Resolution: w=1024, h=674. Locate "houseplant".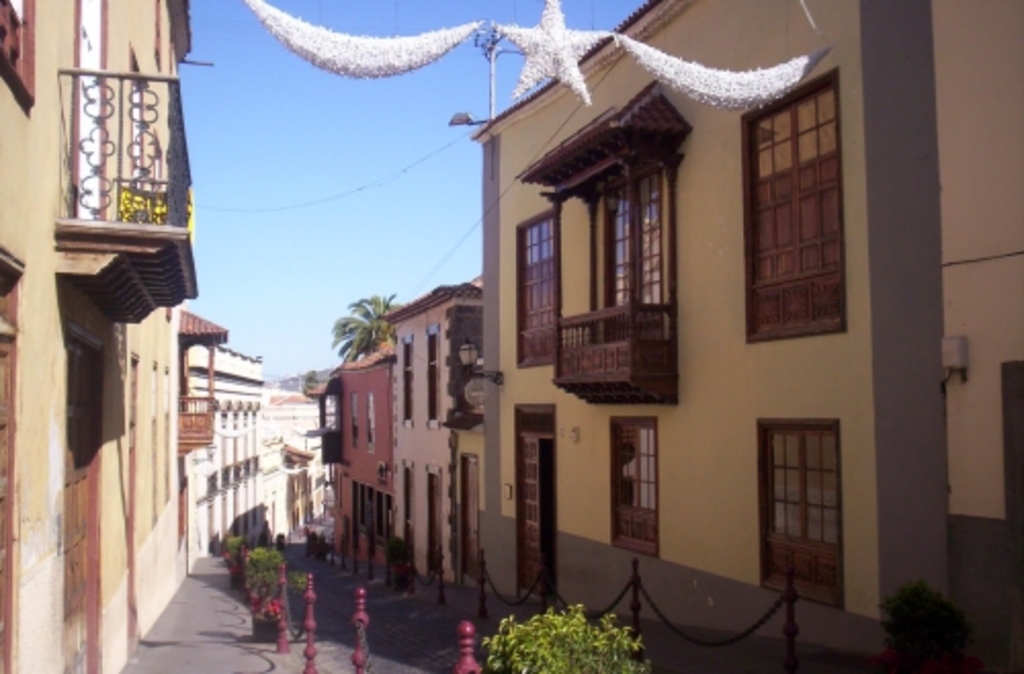
<box>246,539,293,637</box>.
